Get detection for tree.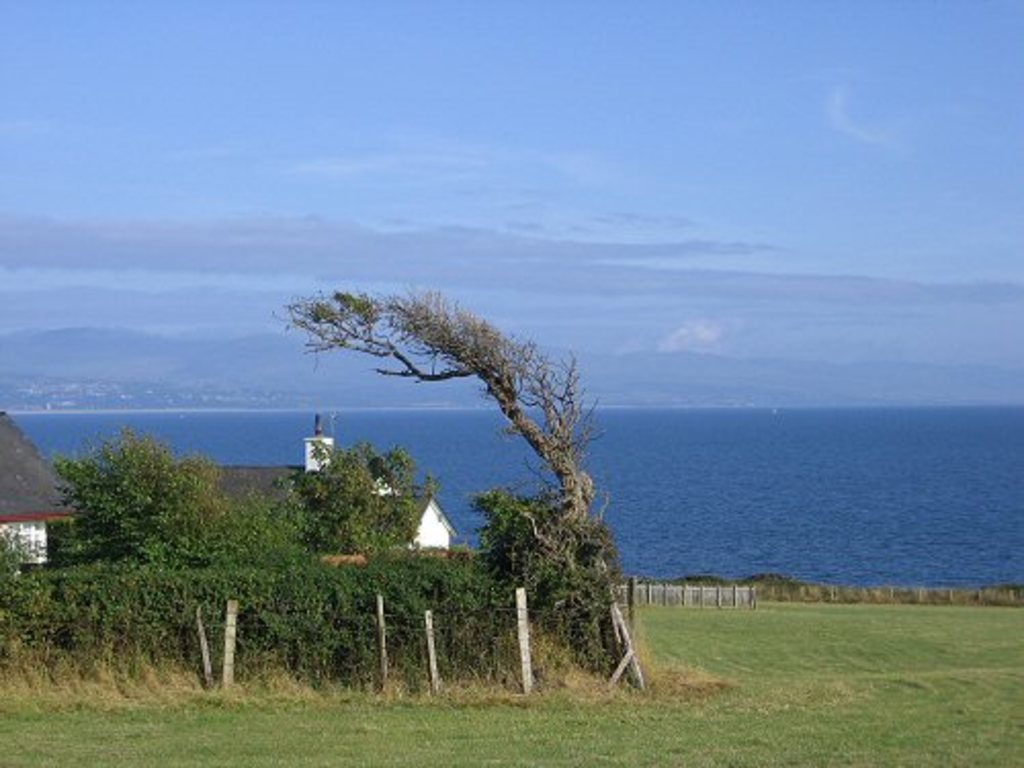
Detection: left=39, top=416, right=279, bottom=680.
